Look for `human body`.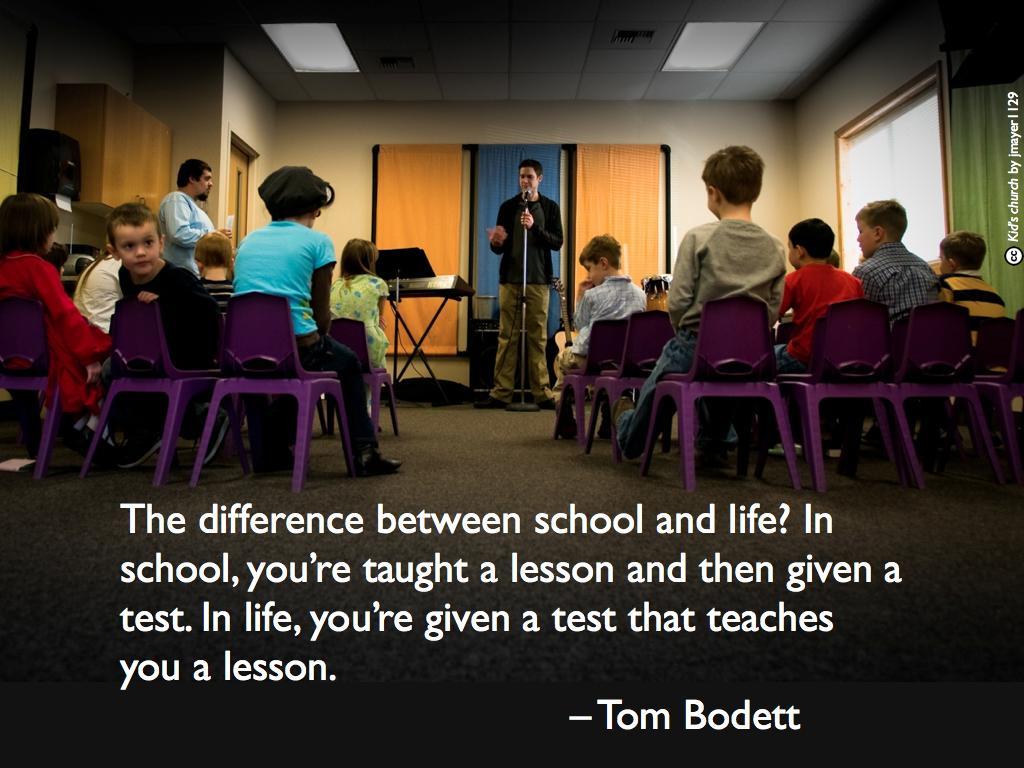
Found: <box>330,274,392,432</box>.
